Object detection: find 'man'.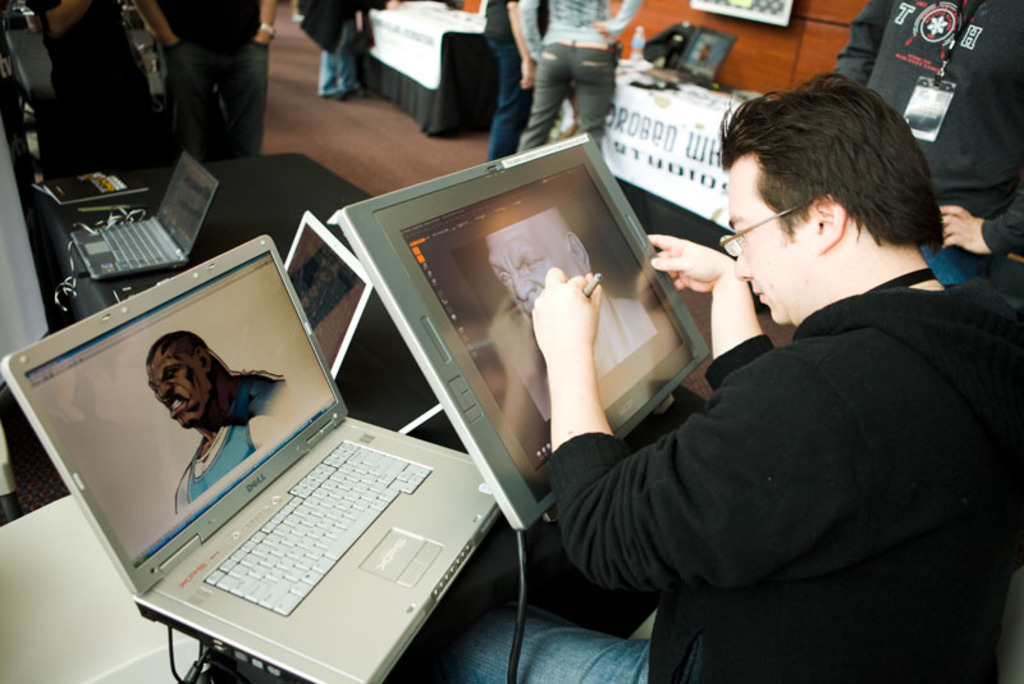
bbox=(143, 336, 296, 517).
